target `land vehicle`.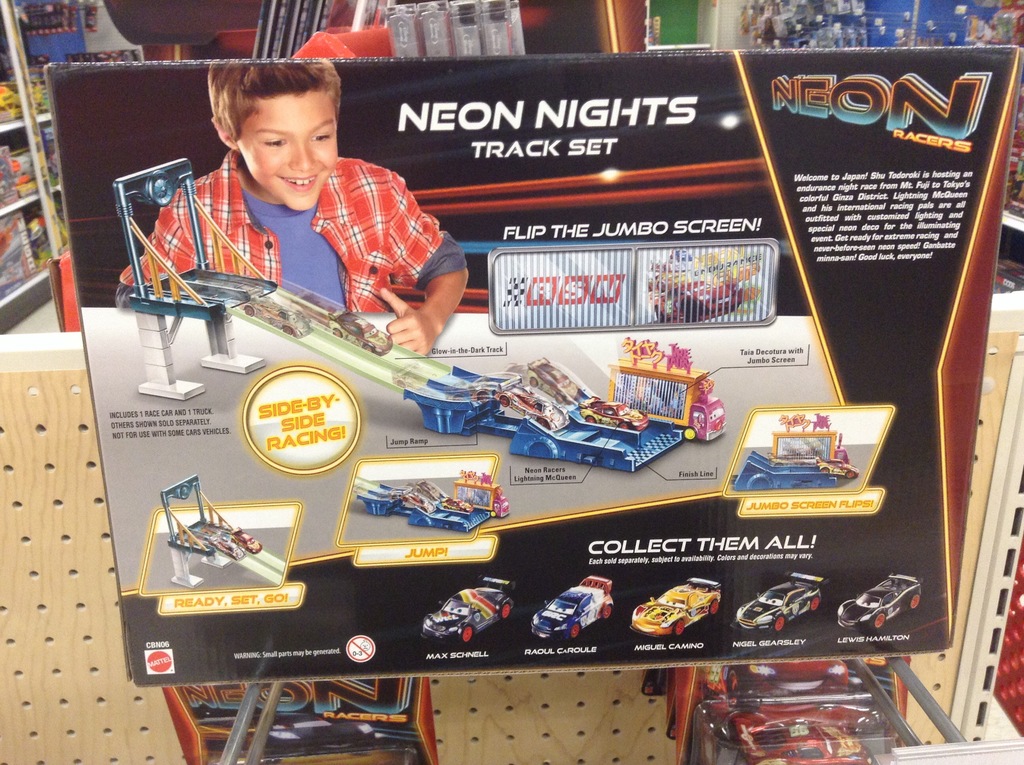
Target region: [732,576,827,630].
